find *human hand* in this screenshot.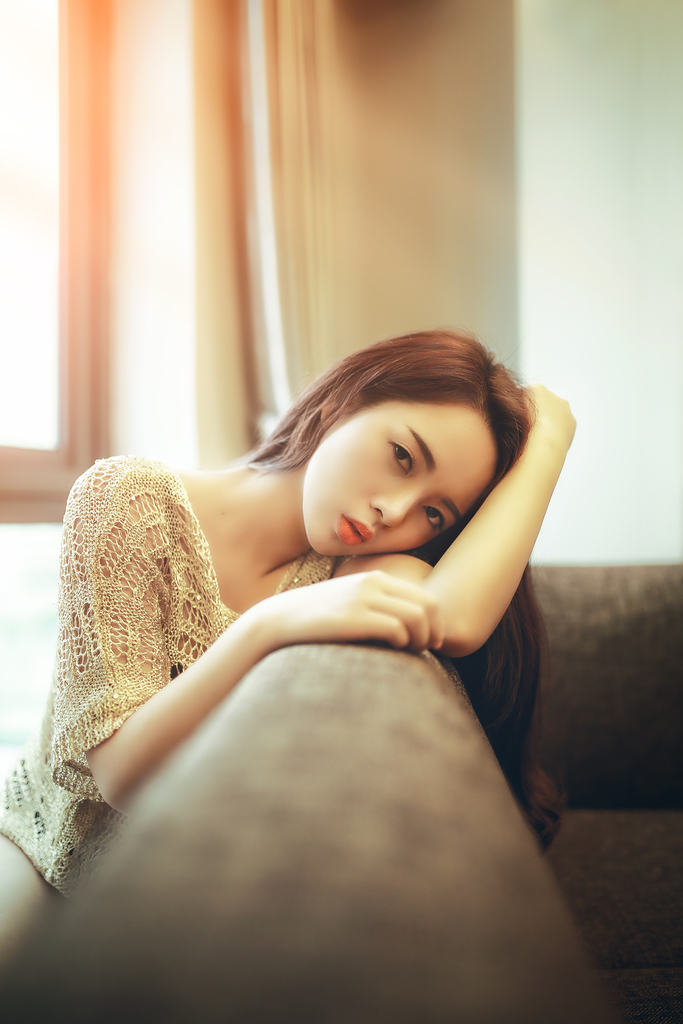
The bounding box for *human hand* is (x1=231, y1=550, x2=483, y2=679).
